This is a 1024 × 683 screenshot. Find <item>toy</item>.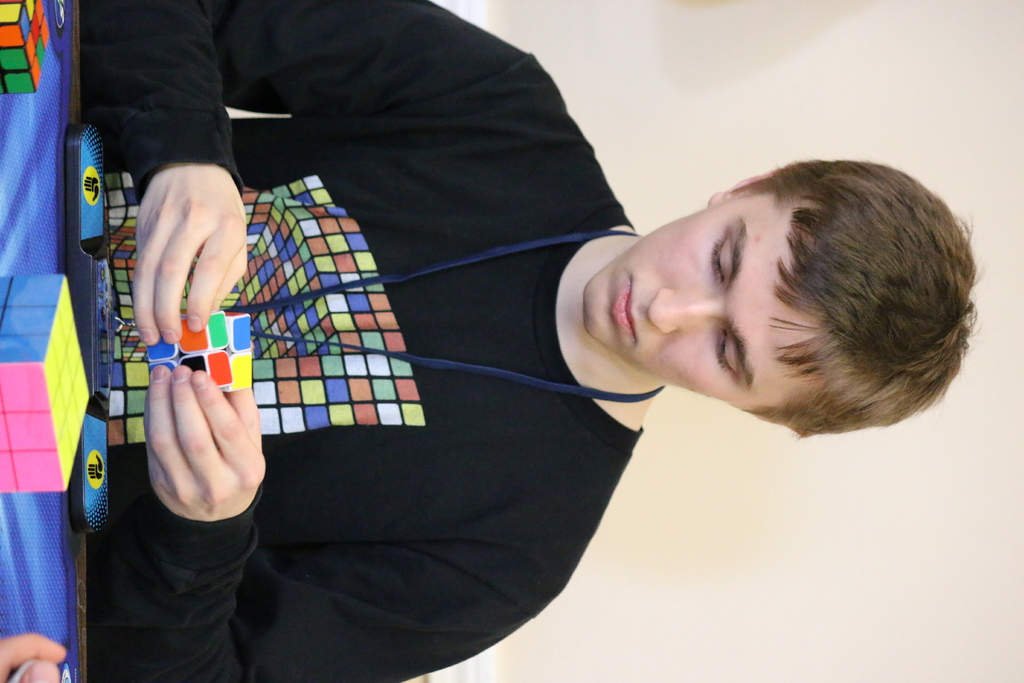
Bounding box: Rect(148, 304, 253, 394).
